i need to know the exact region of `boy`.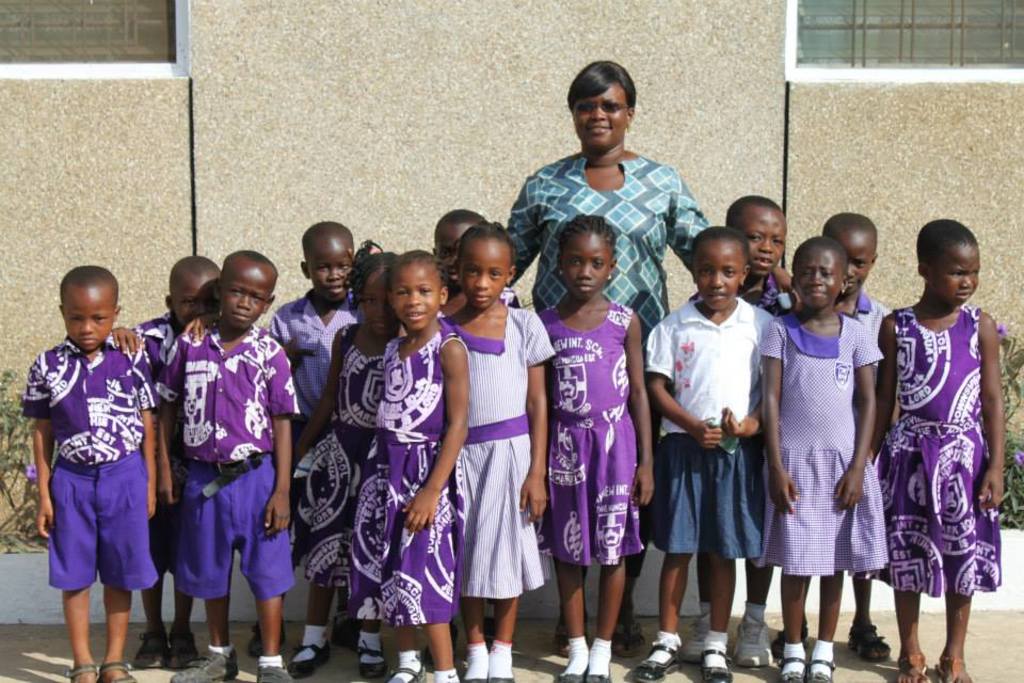
Region: (156, 250, 294, 682).
